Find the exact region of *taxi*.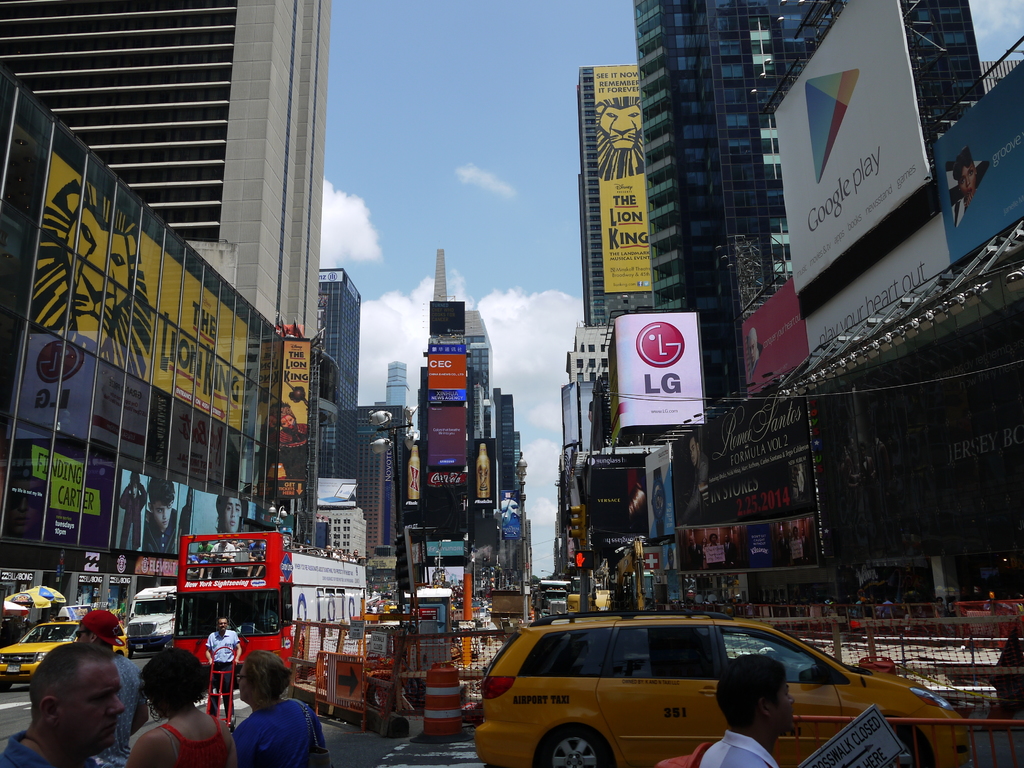
Exact region: crop(477, 613, 975, 767).
